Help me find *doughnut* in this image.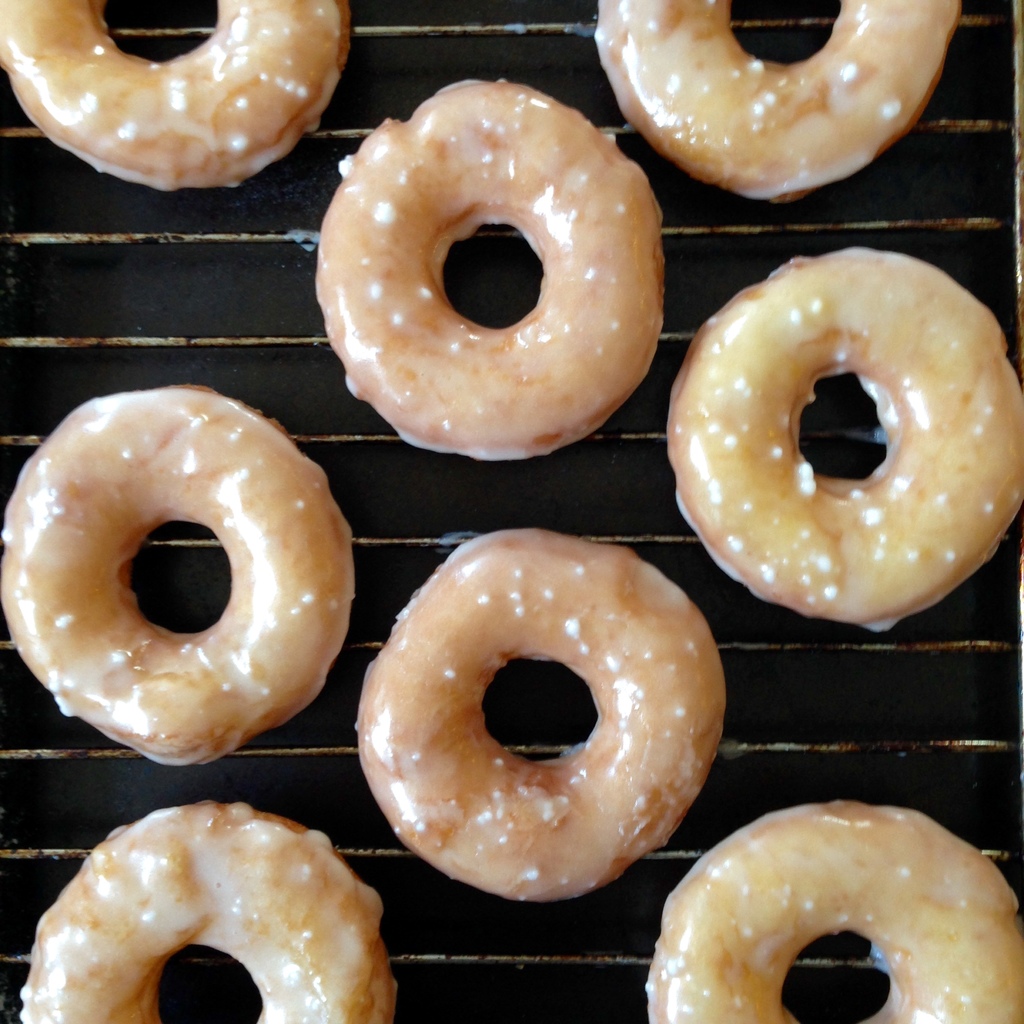
Found it: (left=601, top=0, right=970, bottom=211).
